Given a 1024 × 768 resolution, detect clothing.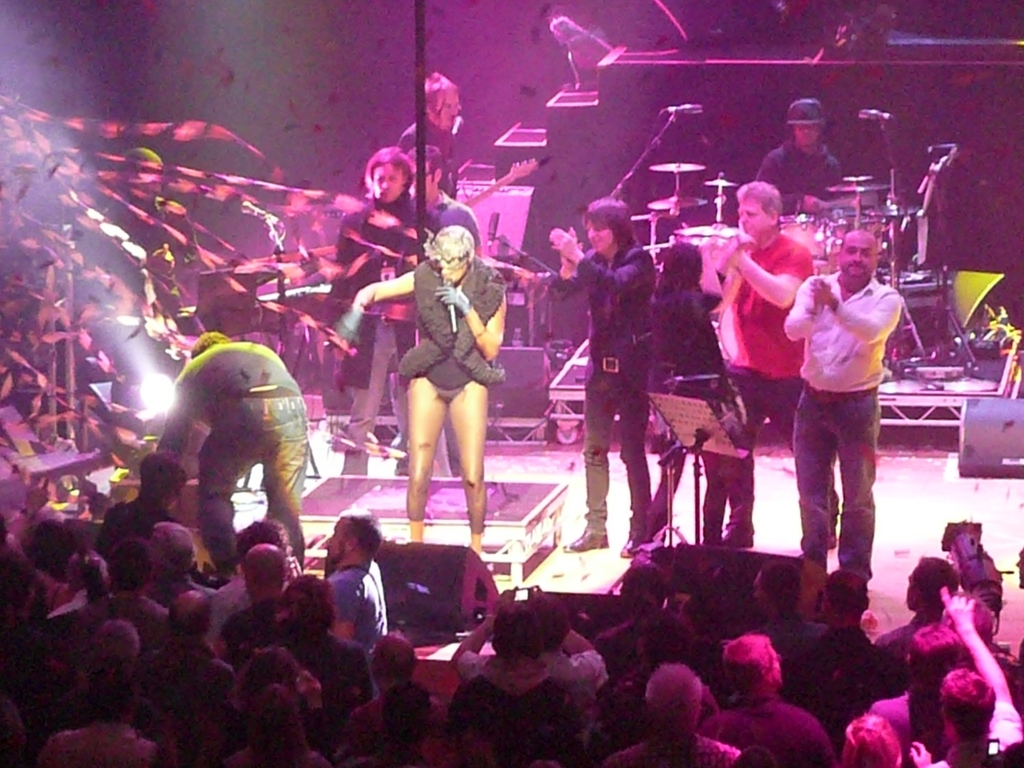
region(389, 120, 467, 200).
